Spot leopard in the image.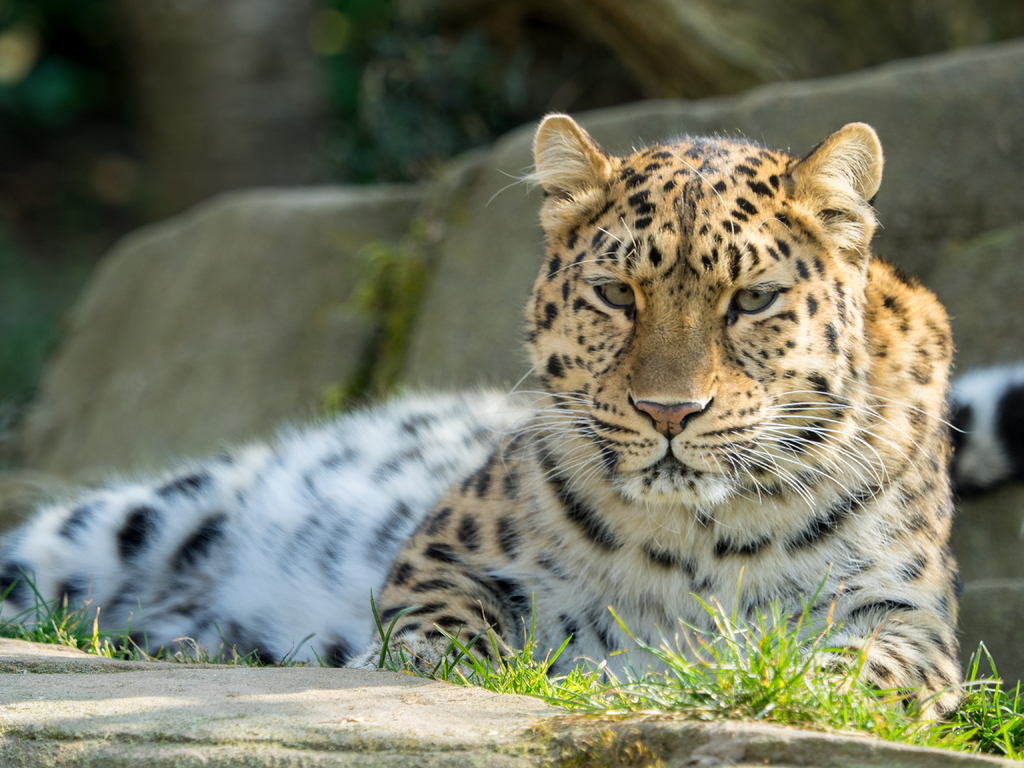
leopard found at {"x1": 0, "y1": 109, "x2": 1023, "y2": 725}.
